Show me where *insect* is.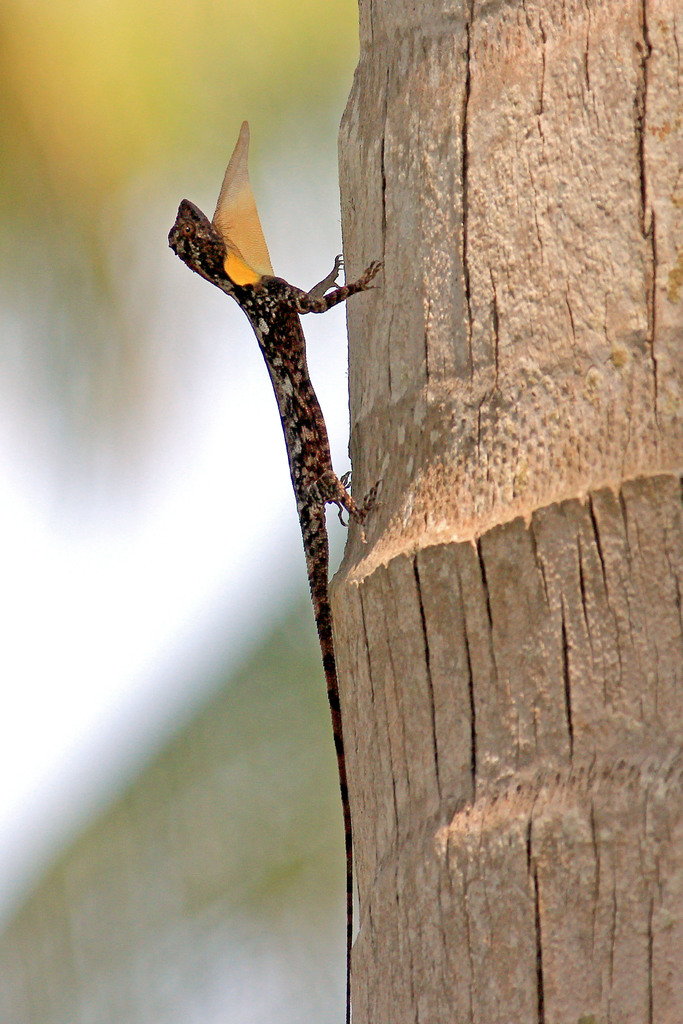
*insect* is at bbox=[217, 118, 277, 287].
